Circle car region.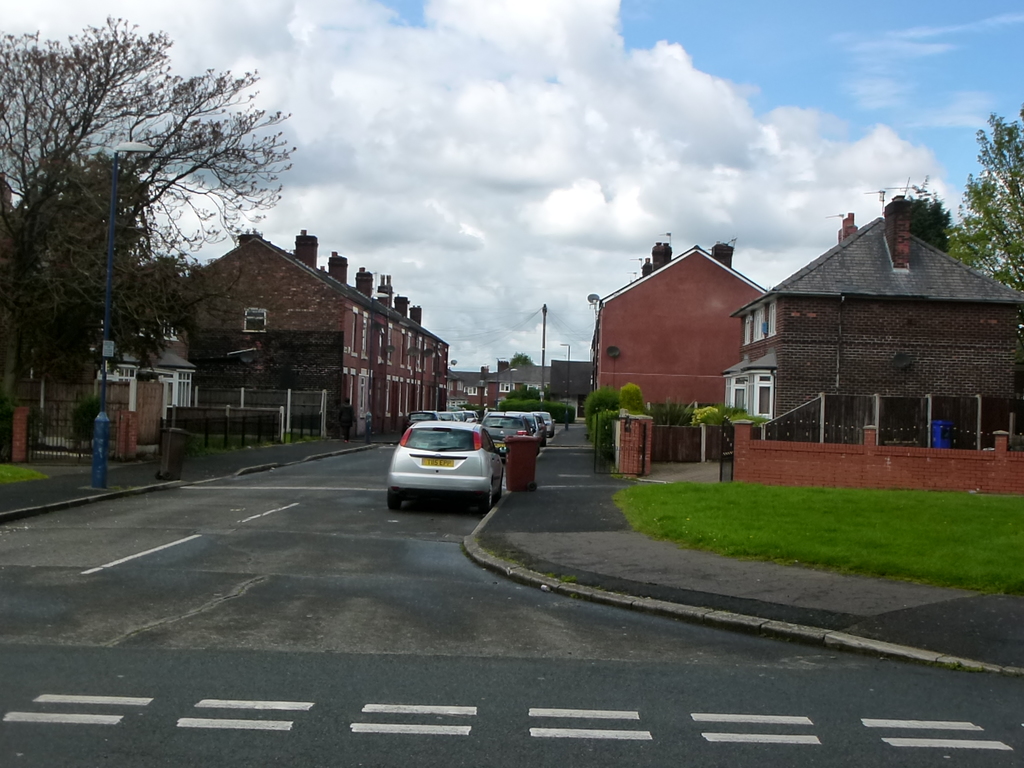
Region: {"x1": 472, "y1": 404, "x2": 535, "y2": 459}.
